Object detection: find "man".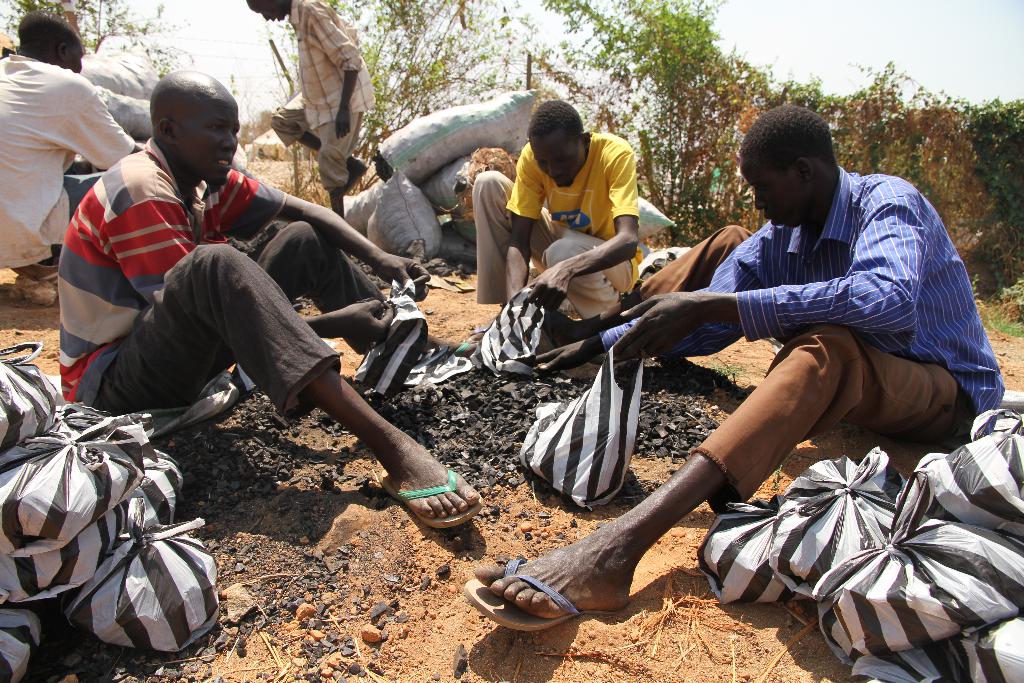
bbox=[49, 58, 484, 540].
